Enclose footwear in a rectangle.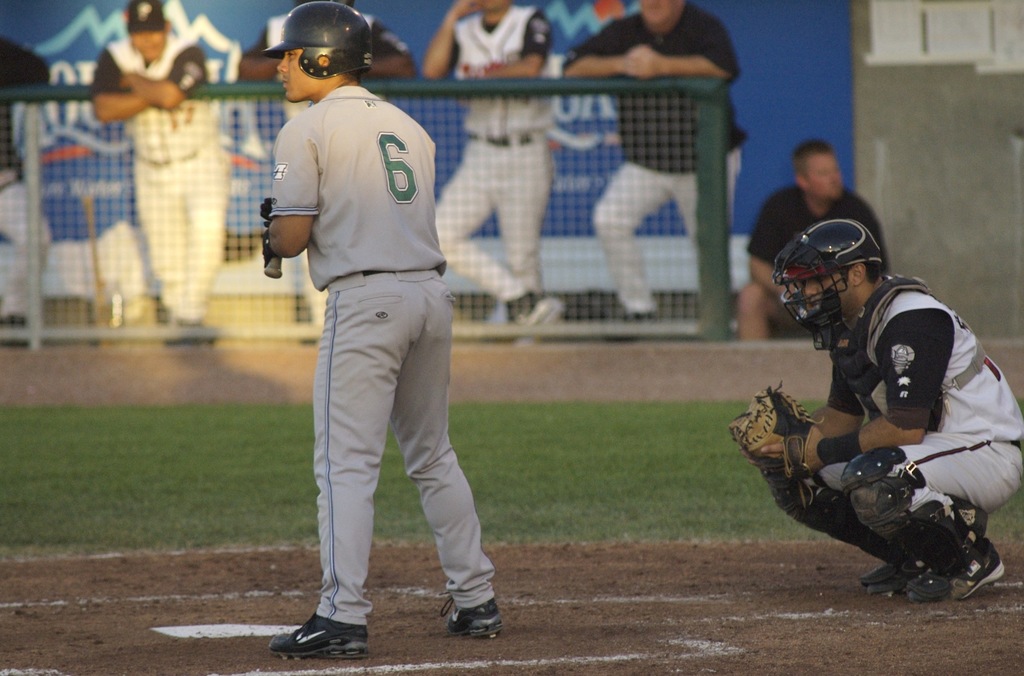
bbox(269, 611, 367, 660).
